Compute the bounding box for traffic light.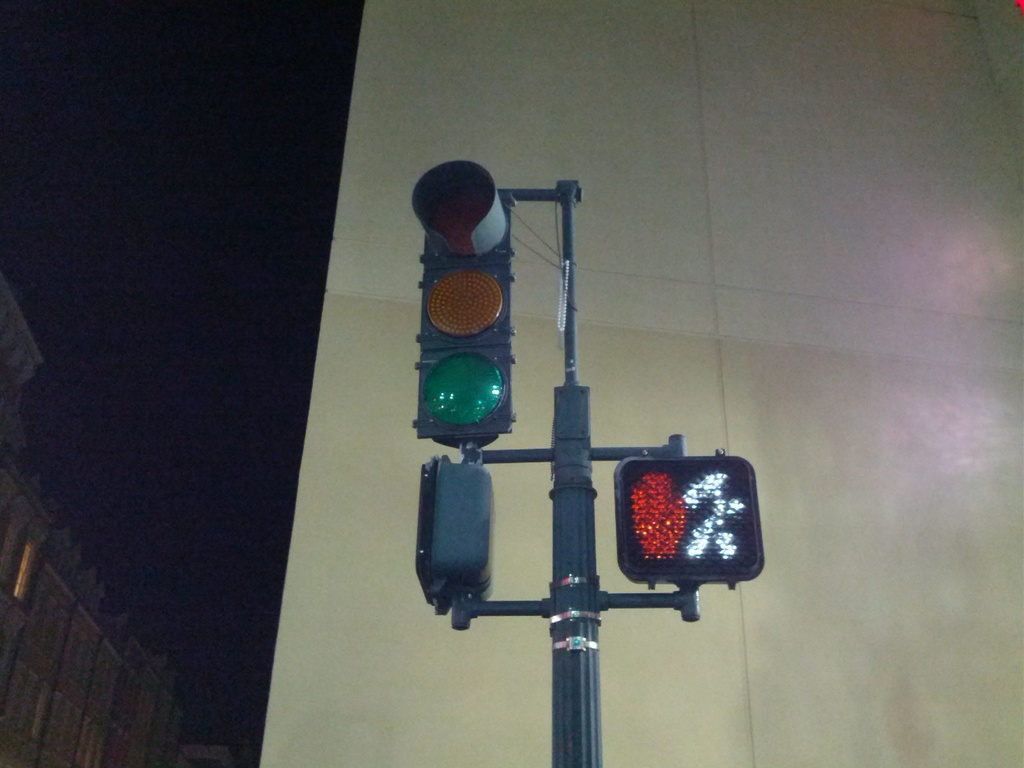
Rect(611, 454, 765, 591).
